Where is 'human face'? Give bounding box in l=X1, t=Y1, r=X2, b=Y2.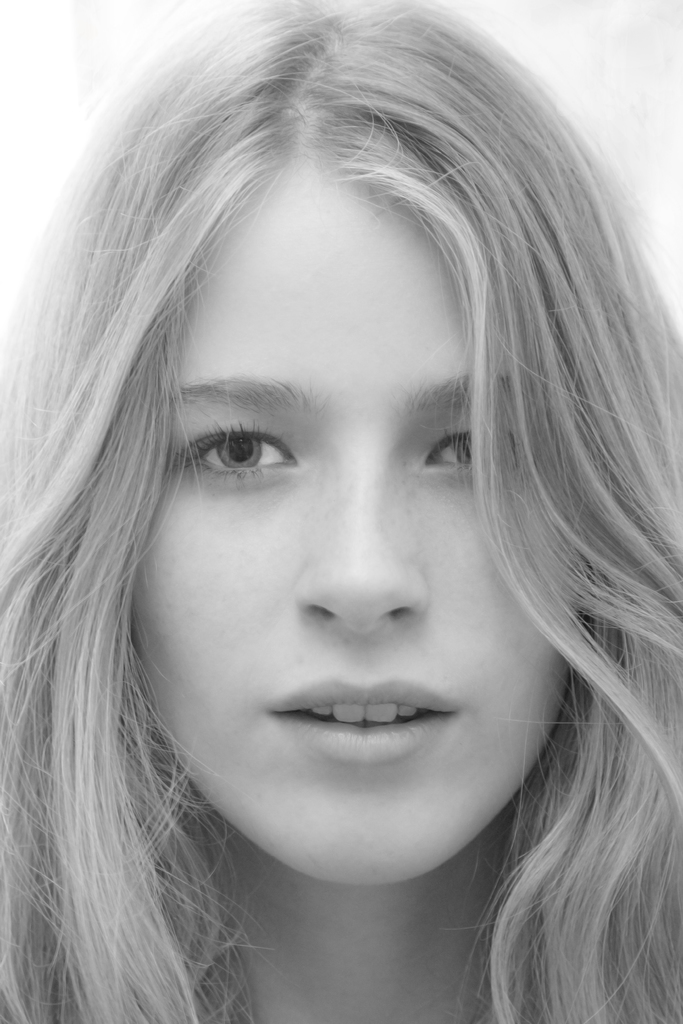
l=120, t=153, r=554, b=891.
